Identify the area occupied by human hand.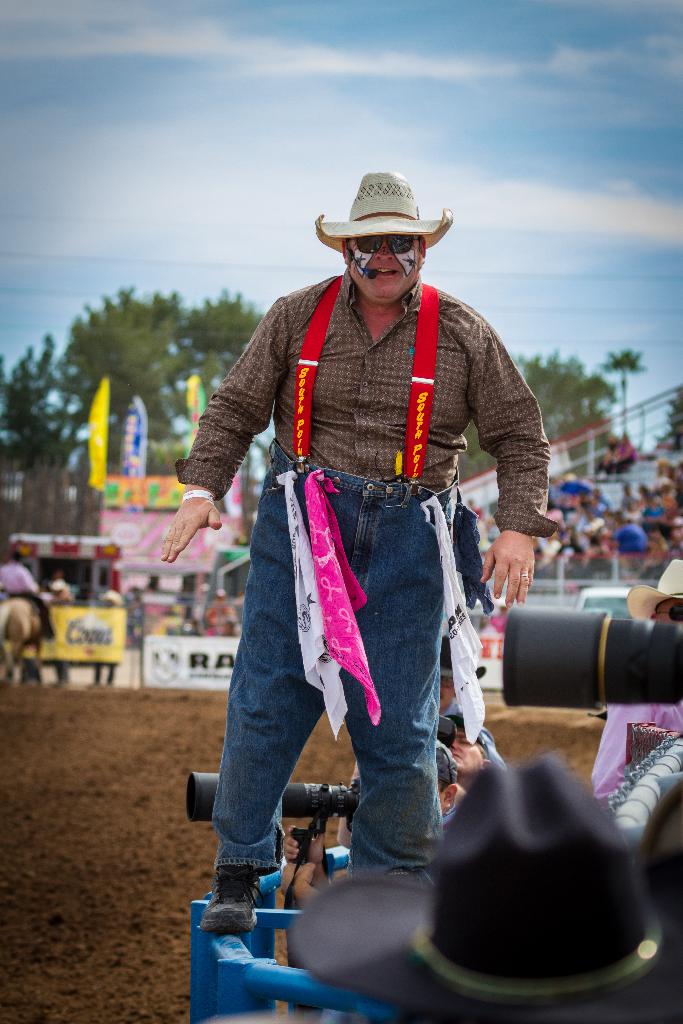
Area: pyautogui.locateOnScreen(277, 858, 318, 897).
